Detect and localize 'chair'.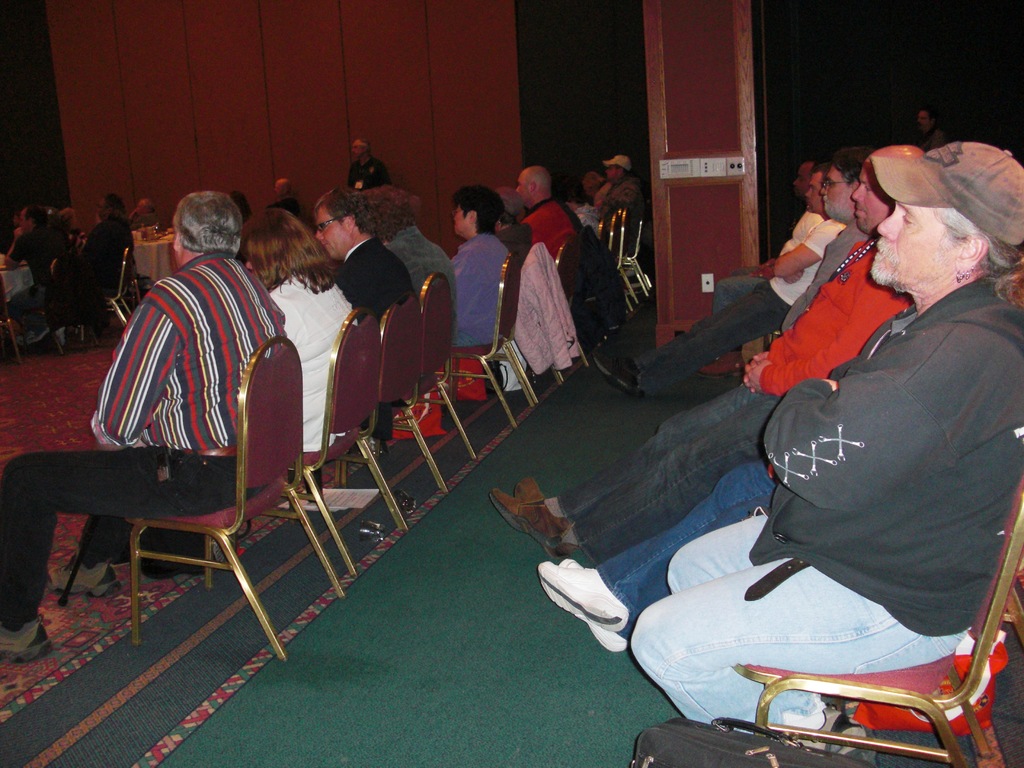
Localized at 228 307 413 570.
